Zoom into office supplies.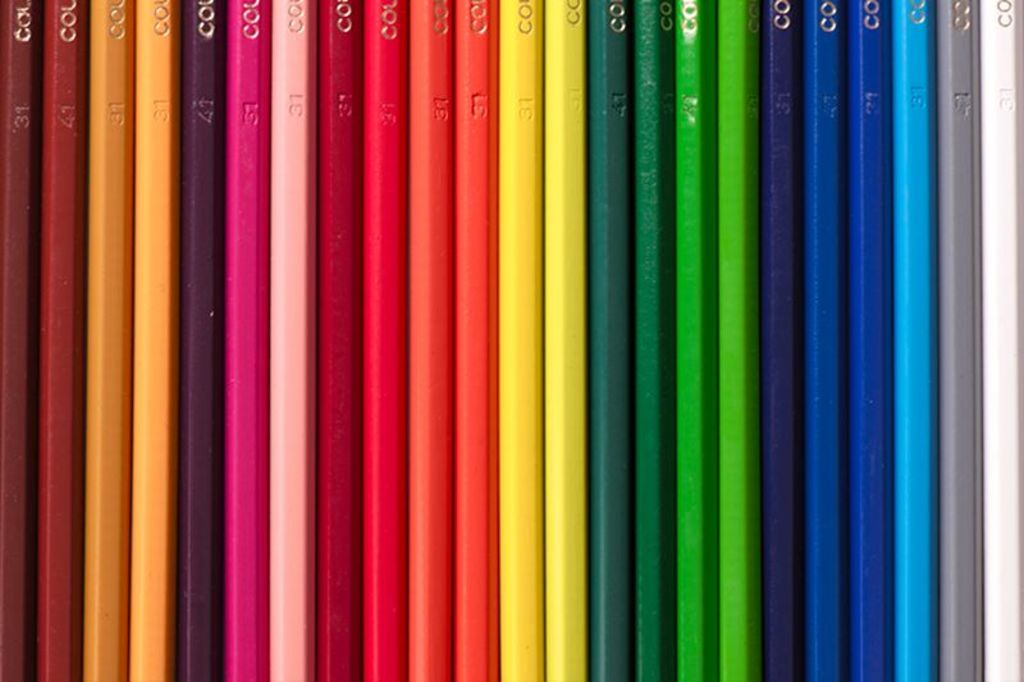
Zoom target: (632, 0, 673, 681).
